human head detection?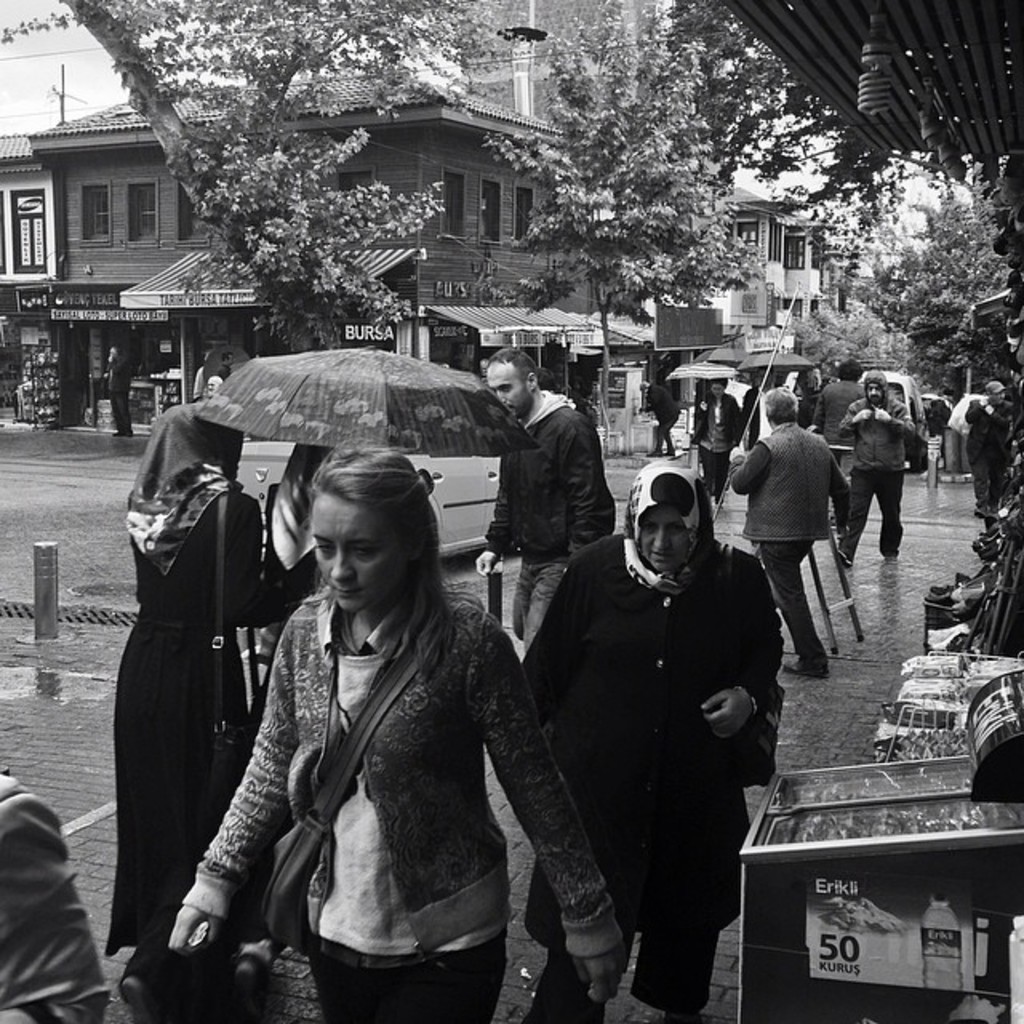
rect(278, 466, 427, 626)
